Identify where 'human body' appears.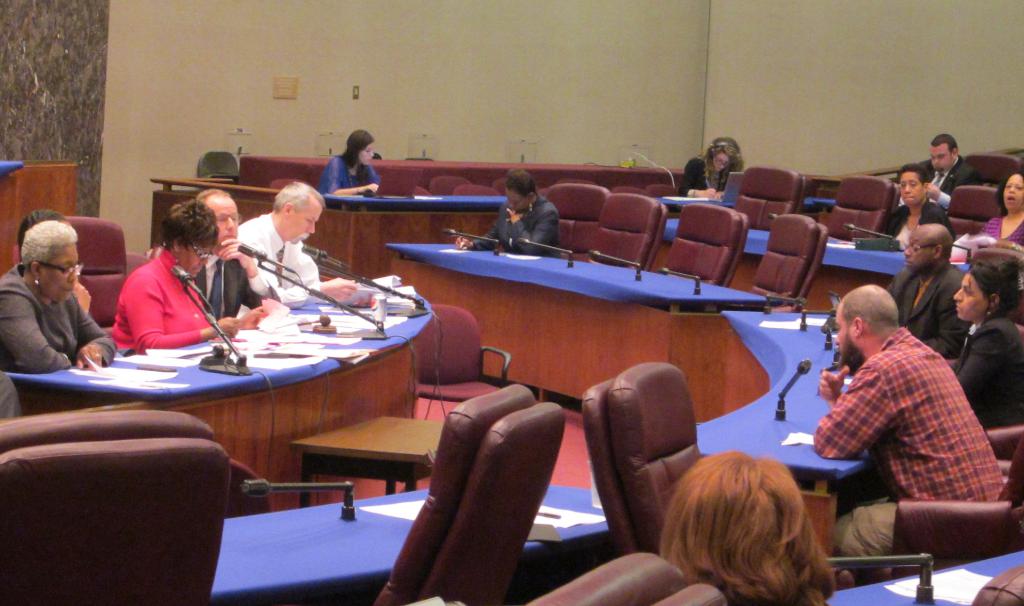
Appears at {"x1": 665, "y1": 454, "x2": 844, "y2": 605}.
